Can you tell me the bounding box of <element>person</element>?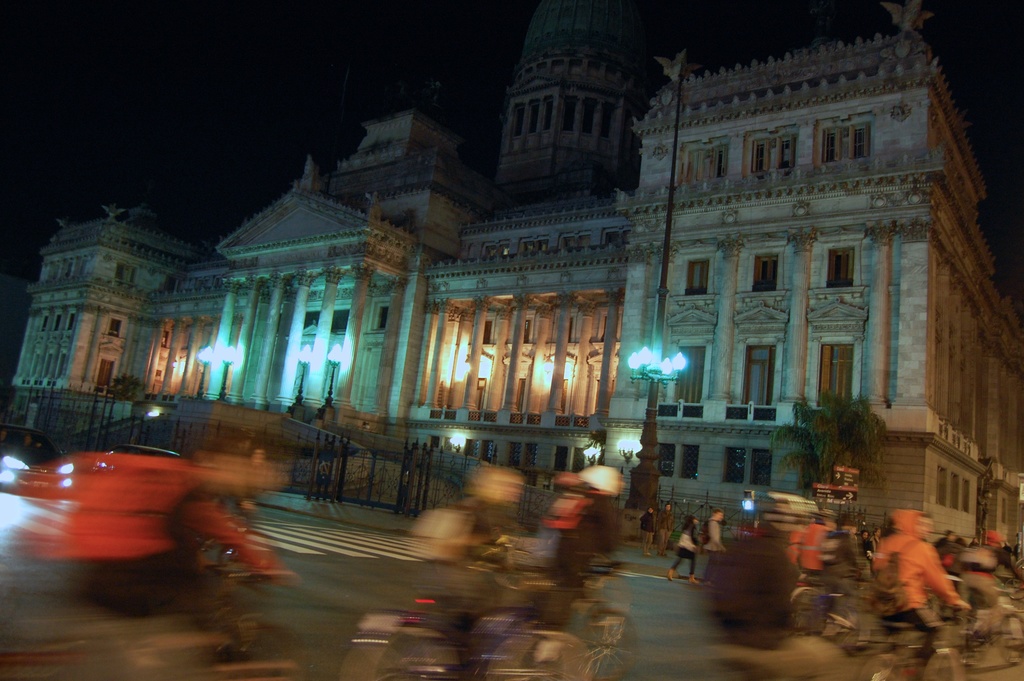
<box>419,469,519,668</box>.
